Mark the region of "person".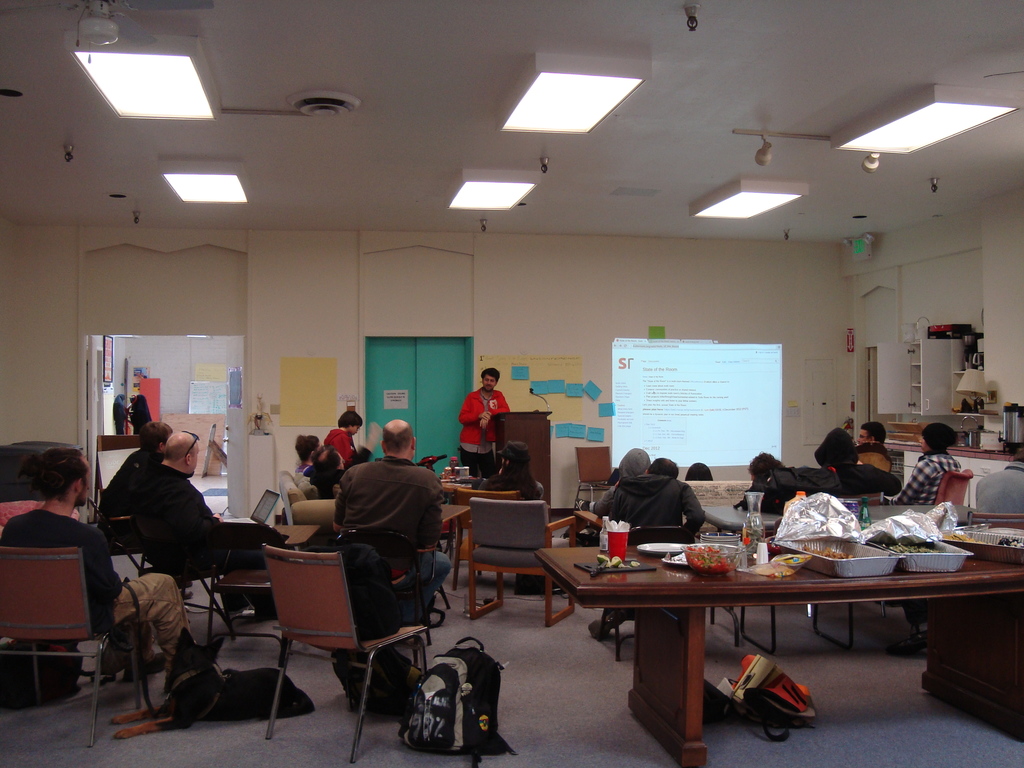
Region: pyautogui.locateOnScreen(0, 449, 189, 691).
